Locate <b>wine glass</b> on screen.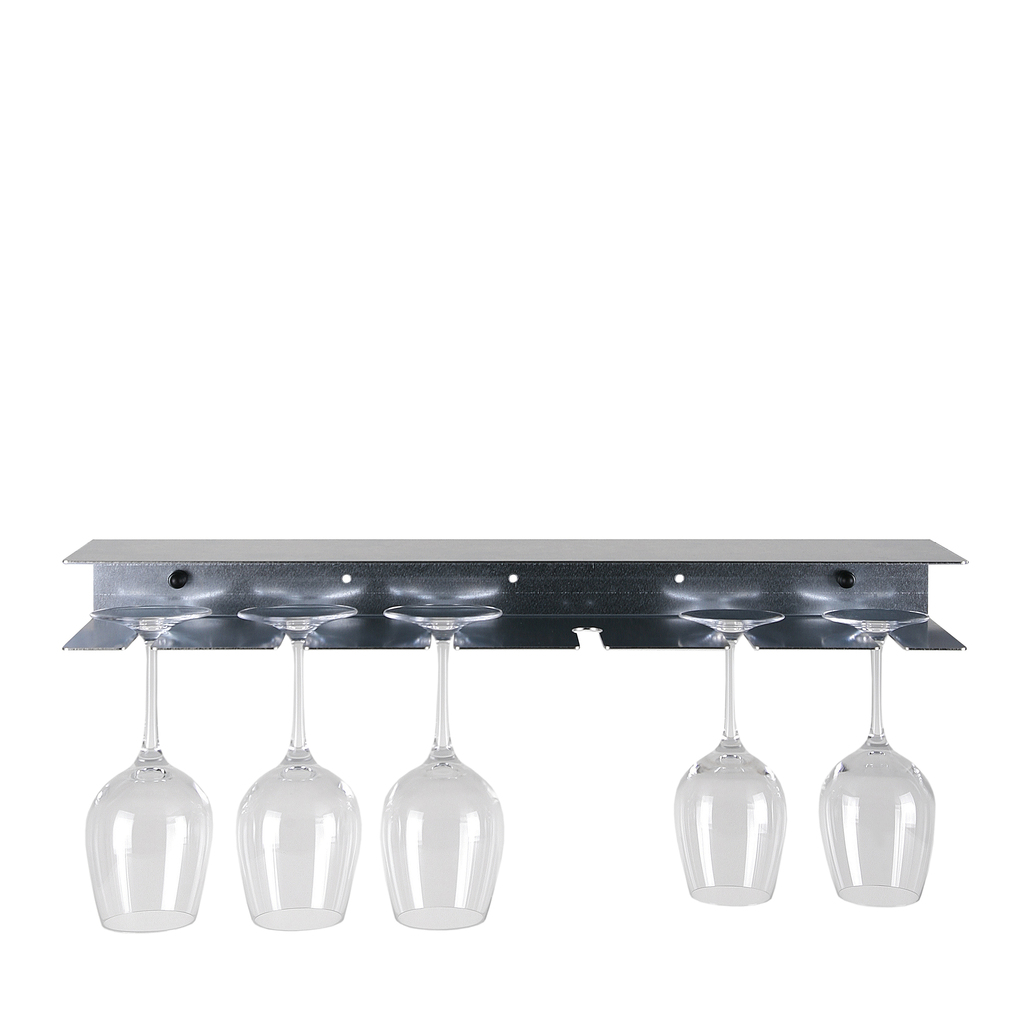
On screen at region(381, 607, 504, 932).
